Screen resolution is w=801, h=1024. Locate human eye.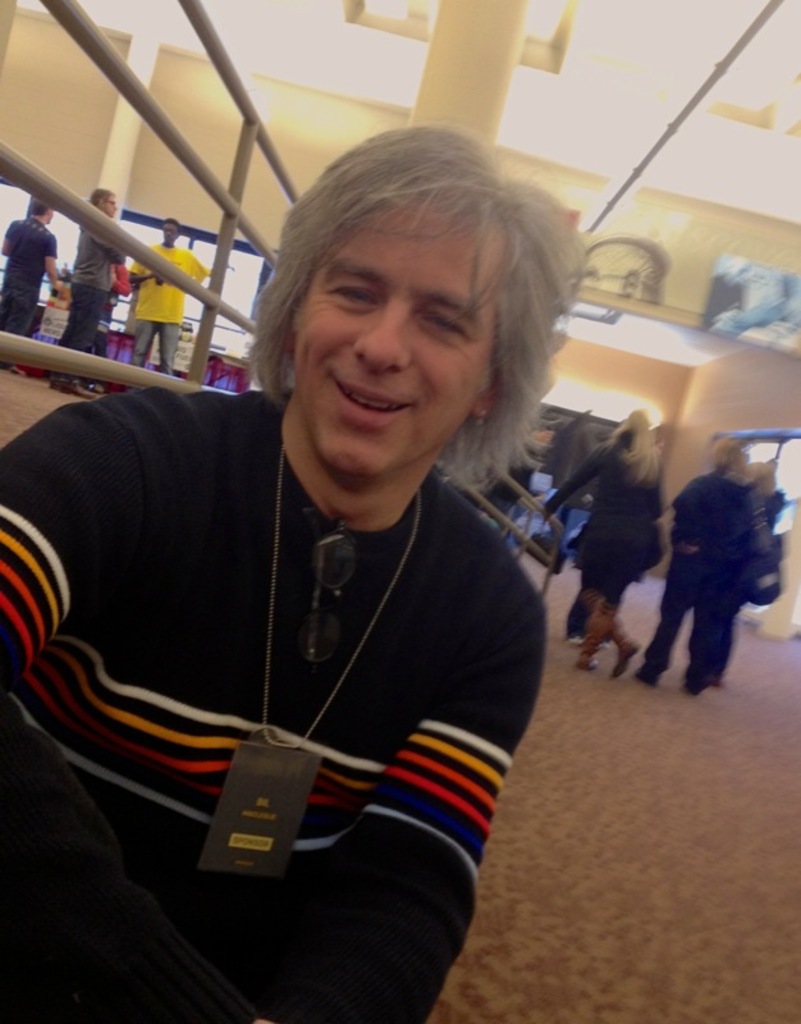
<bbox>420, 305, 473, 343</bbox>.
